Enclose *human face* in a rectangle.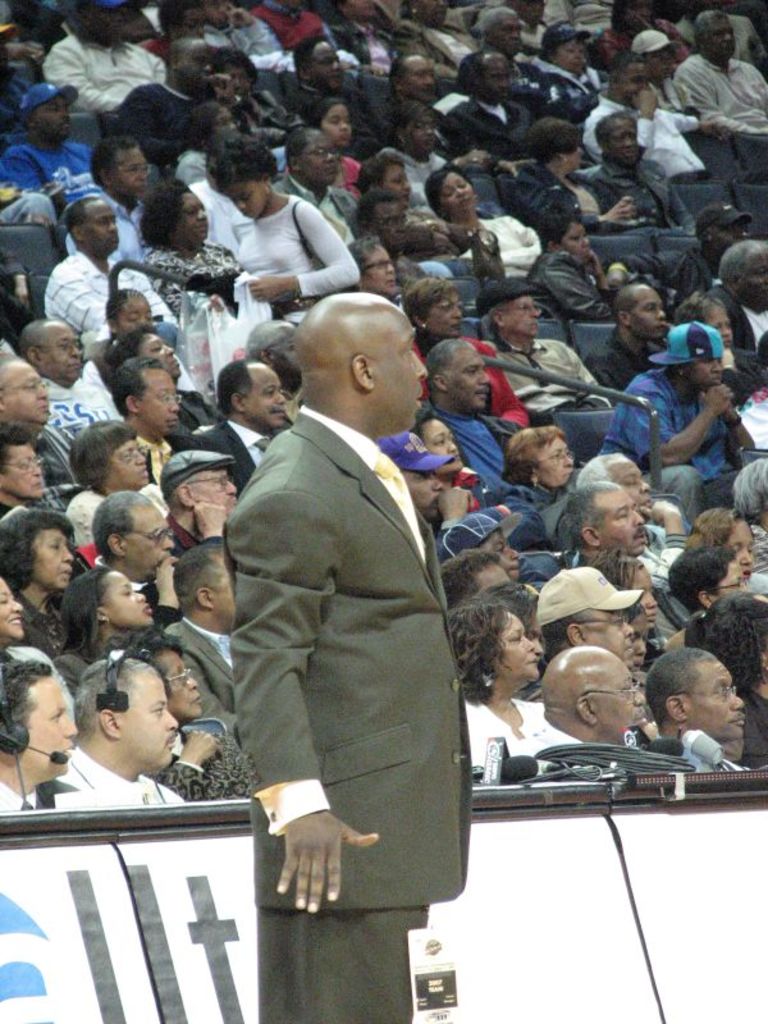
crop(509, 294, 535, 335).
